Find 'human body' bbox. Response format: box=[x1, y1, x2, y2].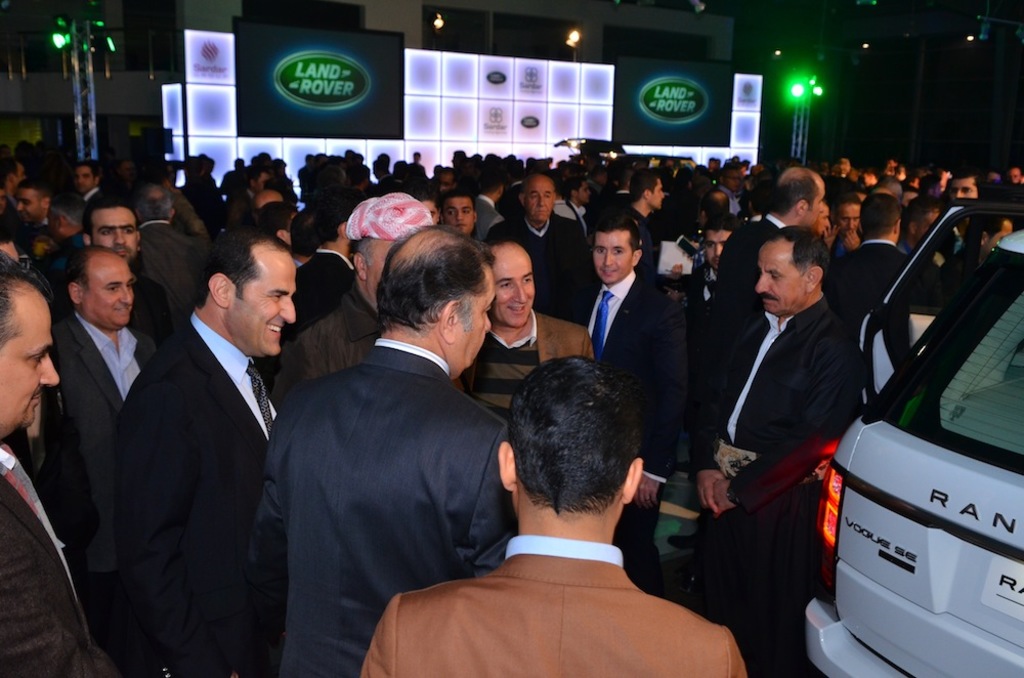
box=[383, 365, 752, 677].
